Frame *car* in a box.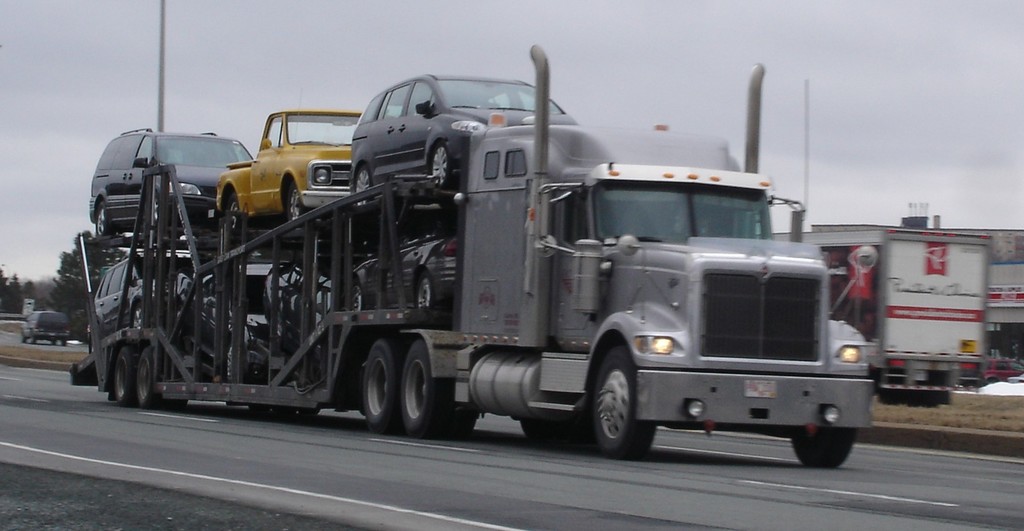
89:126:256:242.
